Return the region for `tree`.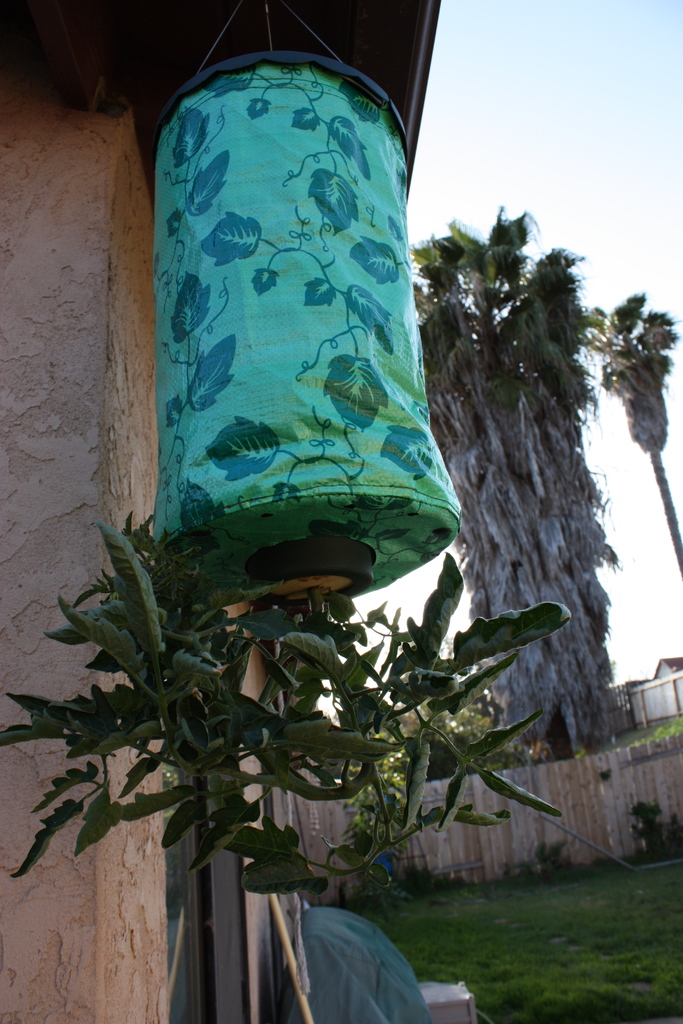
bbox=[416, 172, 641, 713].
